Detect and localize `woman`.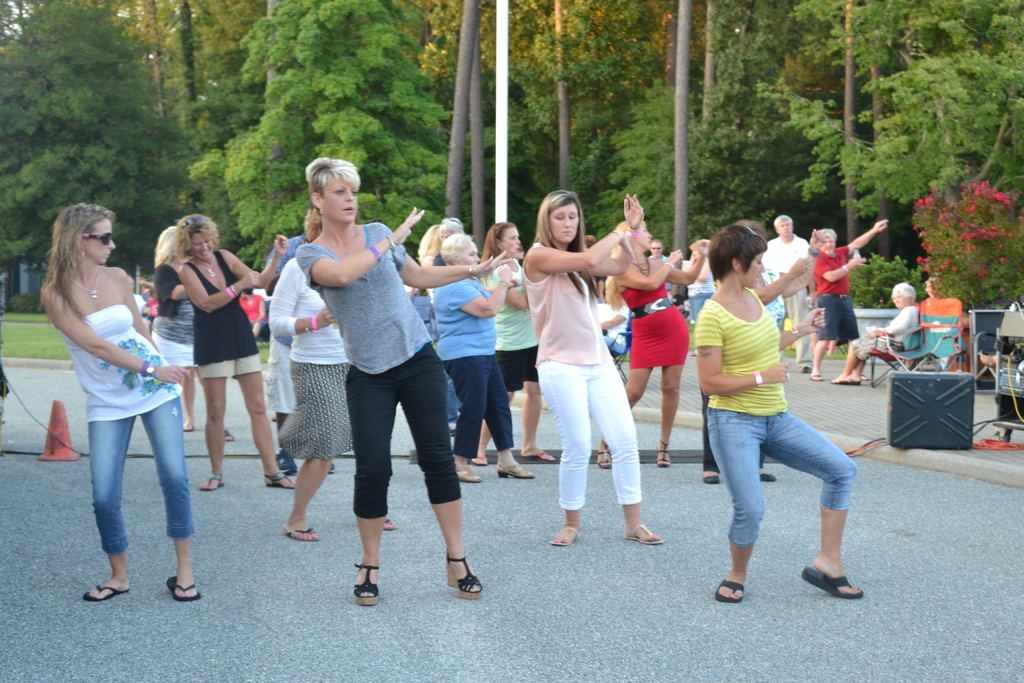
Localized at <bbox>694, 219, 861, 604</bbox>.
